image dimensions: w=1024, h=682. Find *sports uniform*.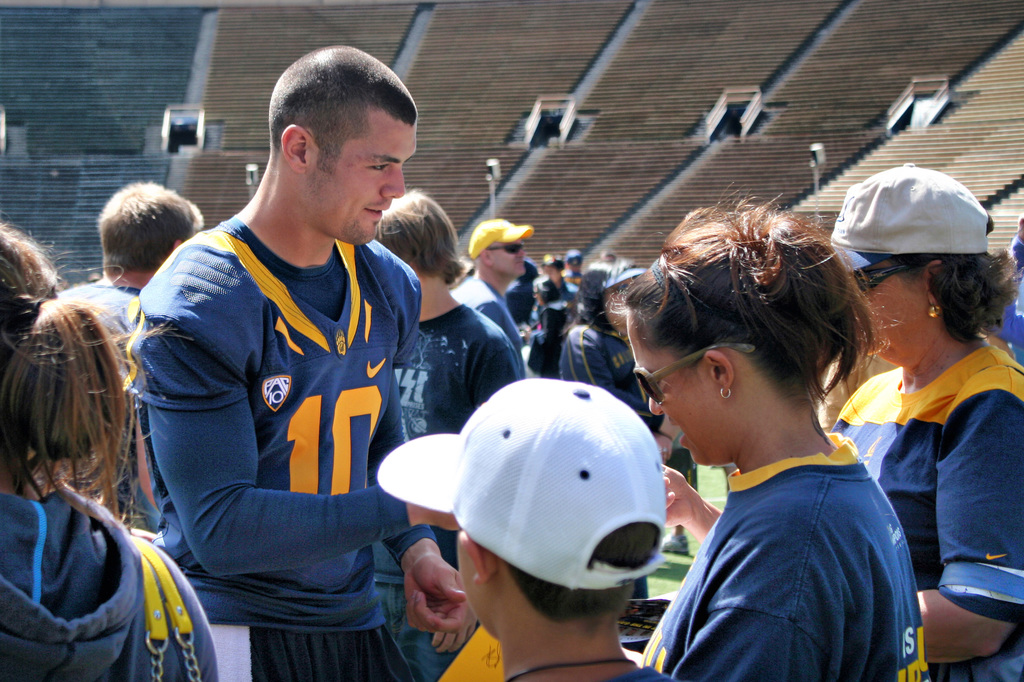
0/485/227/681.
